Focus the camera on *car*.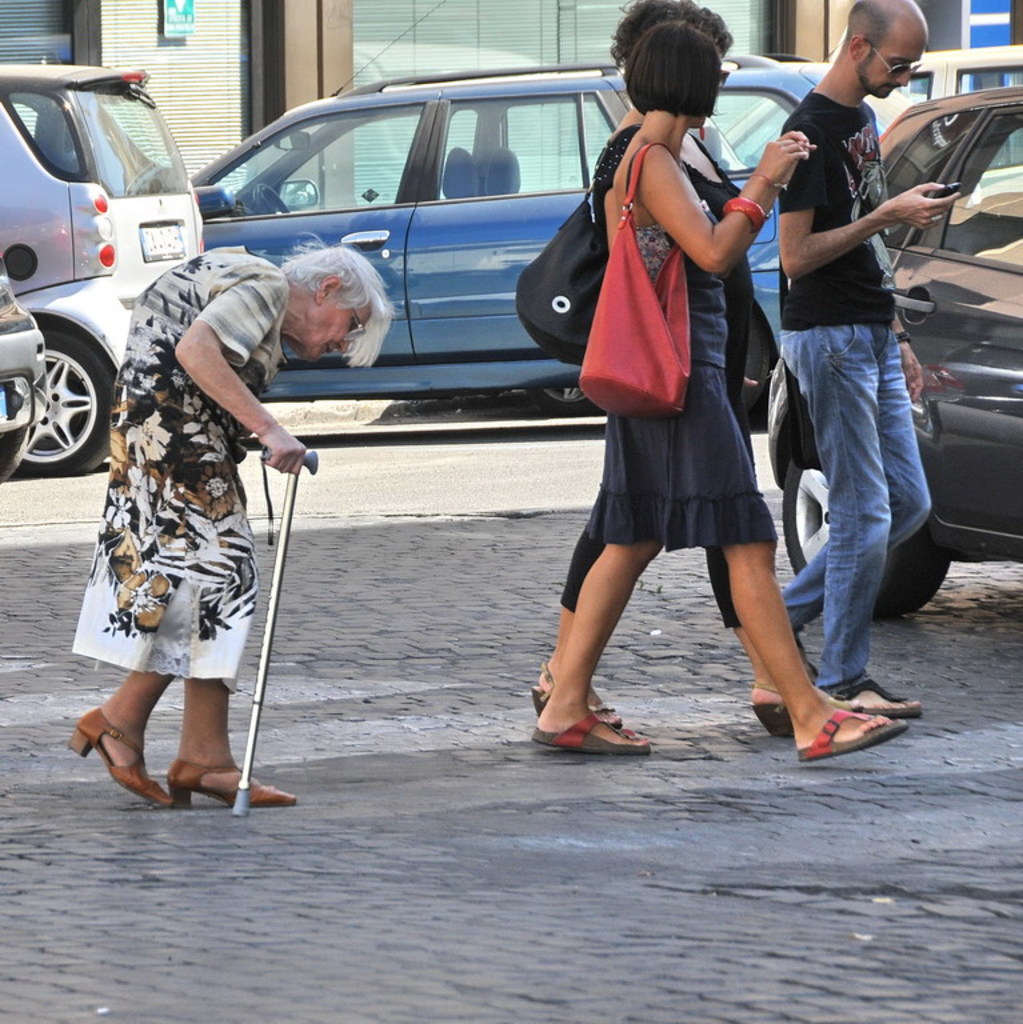
Focus region: box=[0, 59, 219, 481].
